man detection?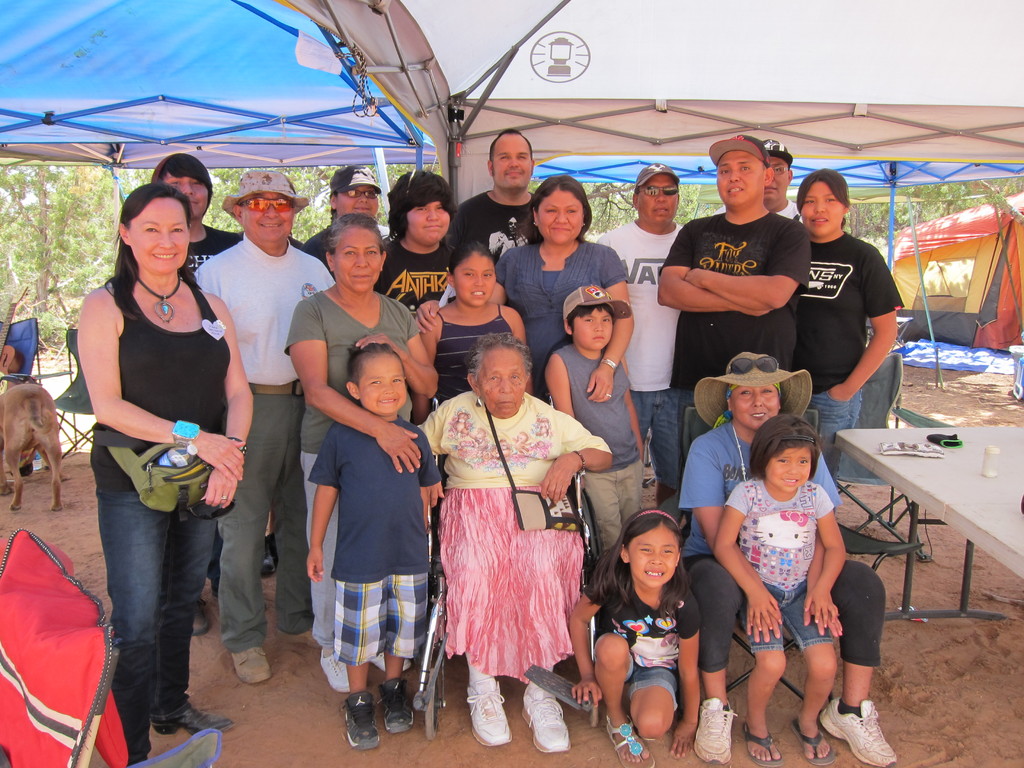
596 152 681 506
